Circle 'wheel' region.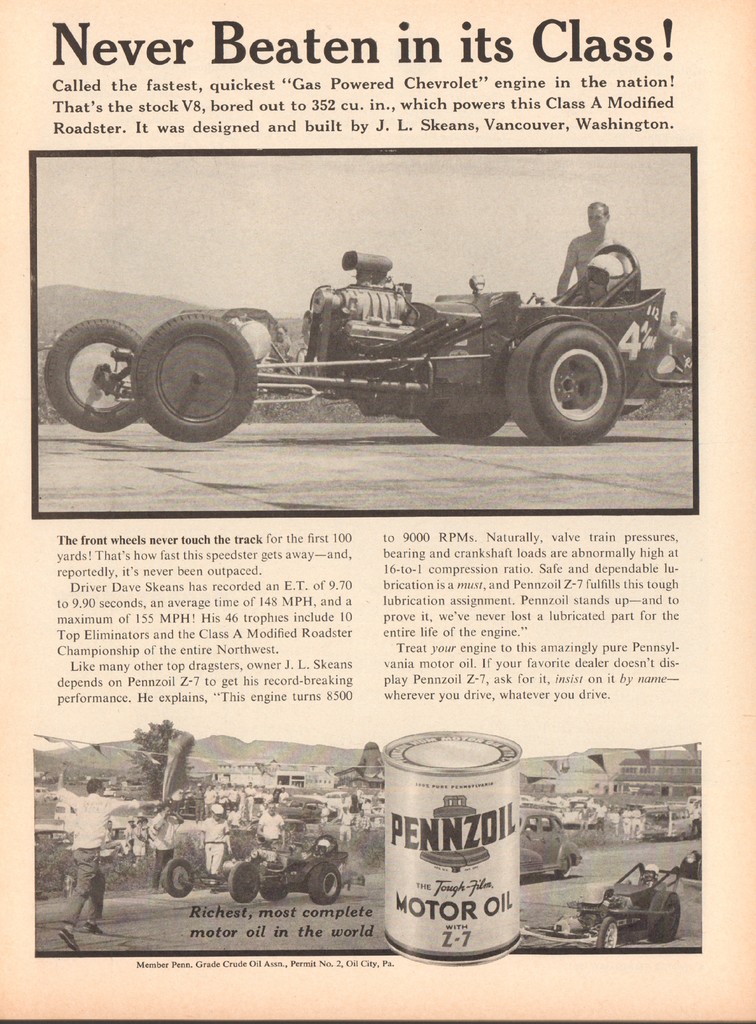
Region: locate(308, 863, 344, 906).
